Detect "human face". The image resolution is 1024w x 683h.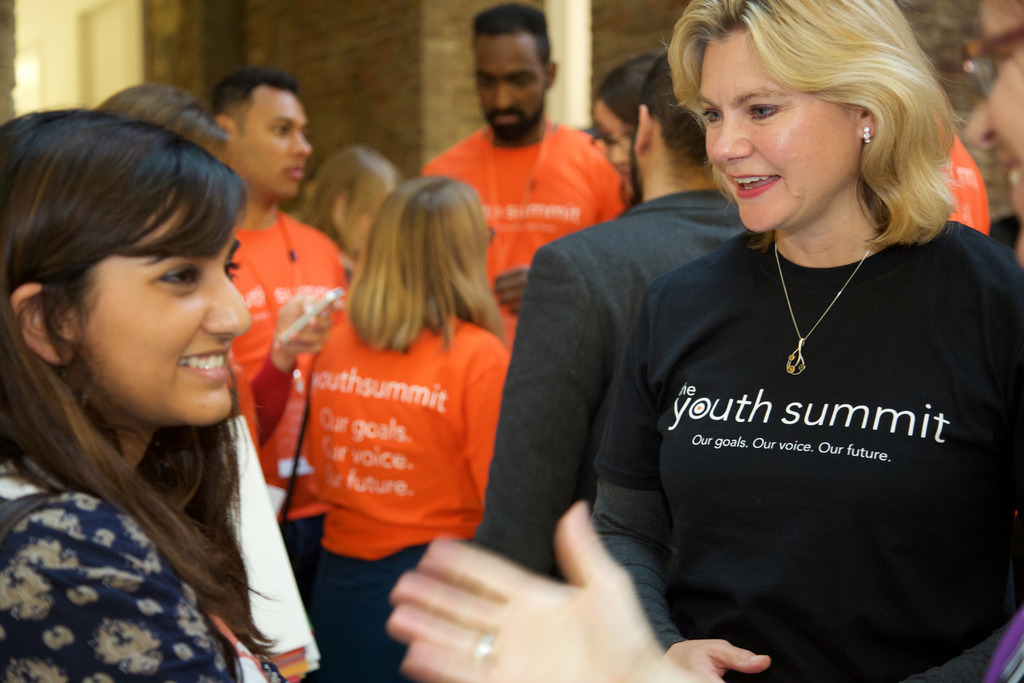
left=472, top=28, right=548, bottom=139.
